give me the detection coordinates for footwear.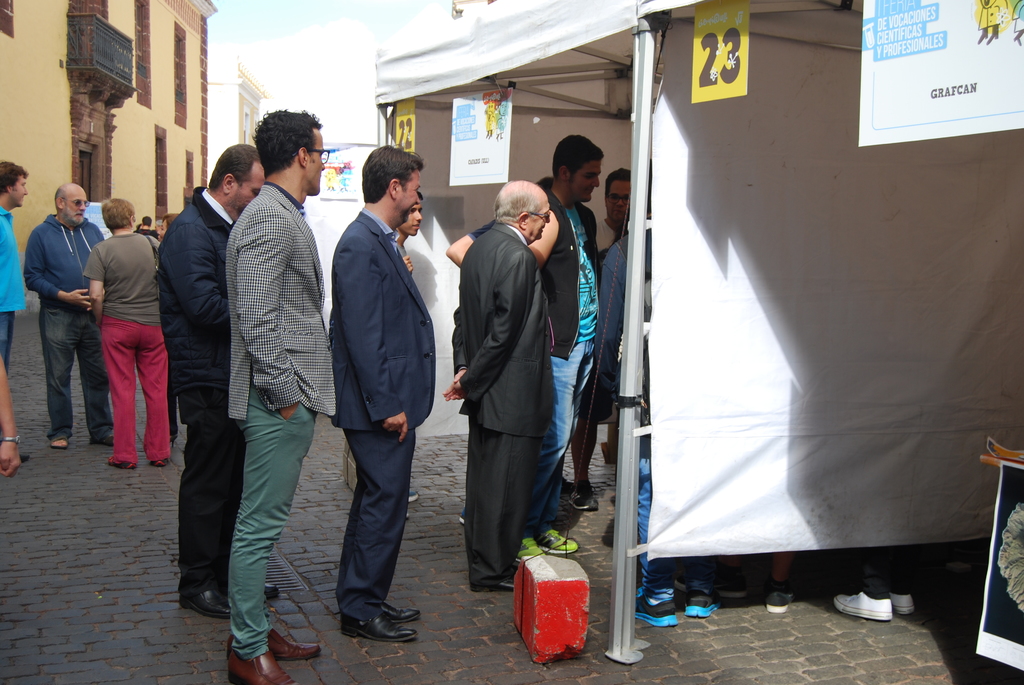
x1=84 y1=434 x2=116 y2=448.
